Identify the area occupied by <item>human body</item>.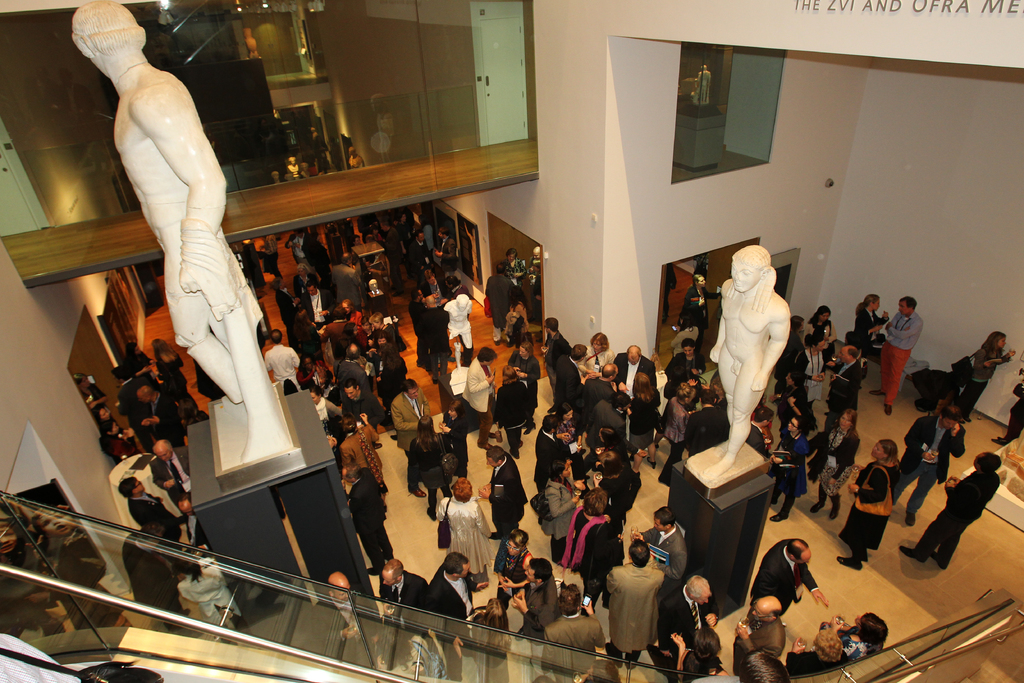
Area: [439, 453, 492, 590].
